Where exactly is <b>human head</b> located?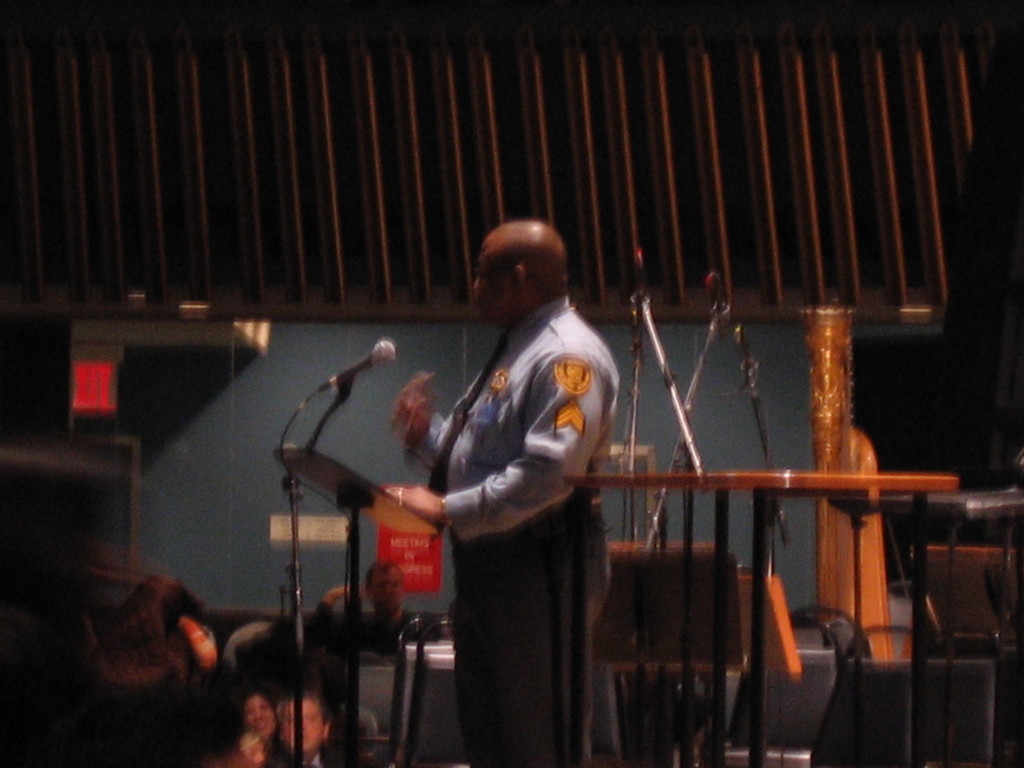
Its bounding box is 365/558/408/611.
